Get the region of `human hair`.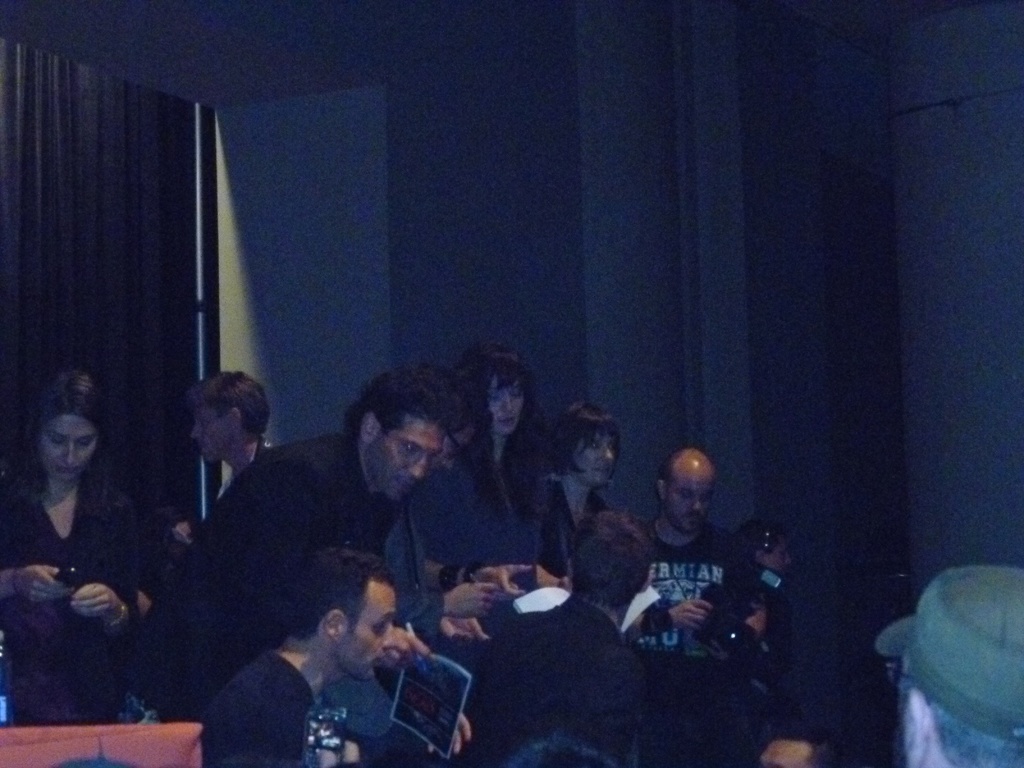
[895, 659, 1023, 767].
